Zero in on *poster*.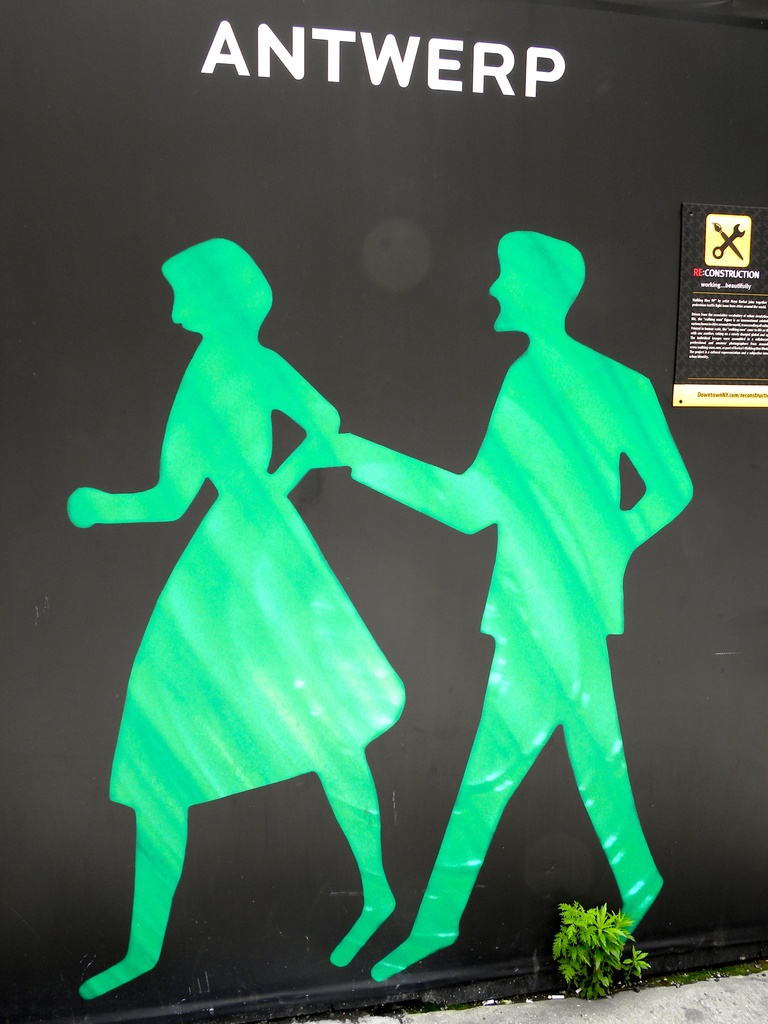
Zeroed in: (667, 207, 767, 397).
